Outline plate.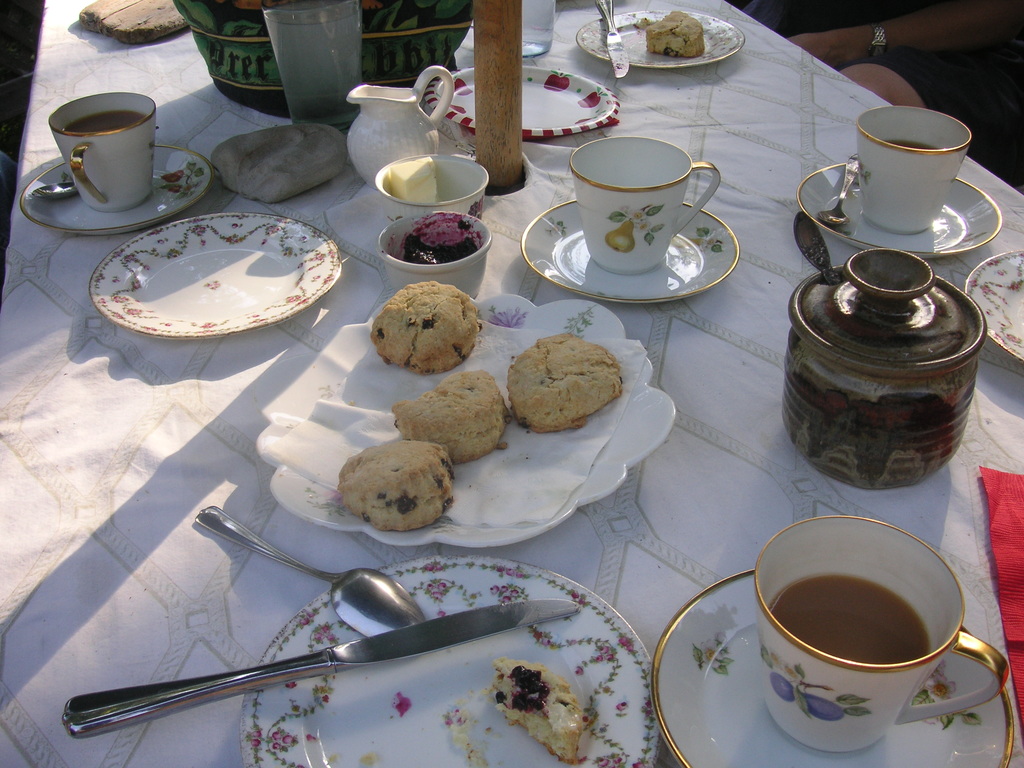
Outline: Rect(573, 0, 741, 77).
